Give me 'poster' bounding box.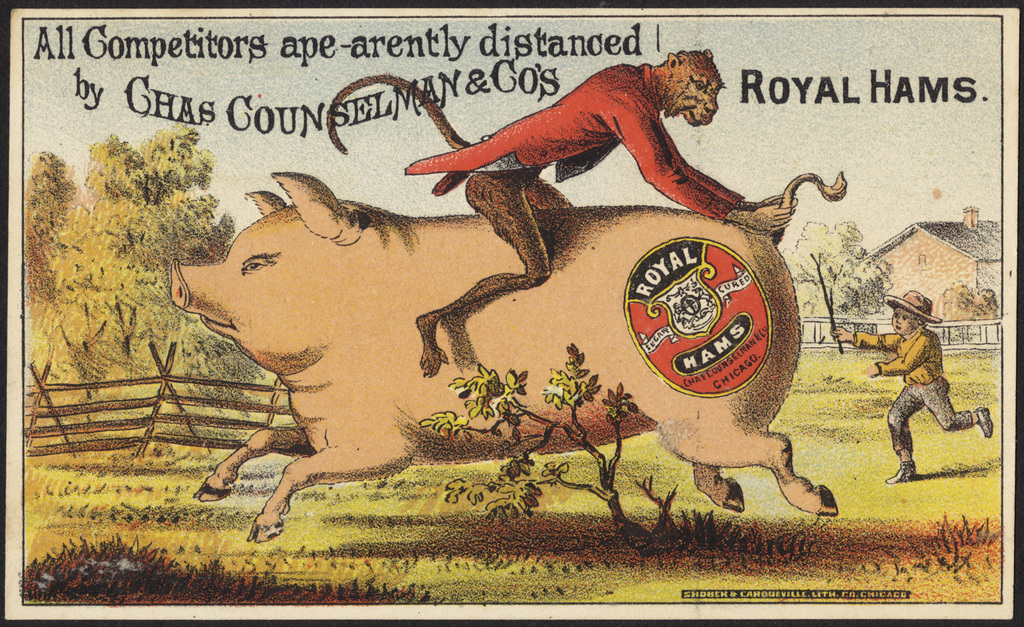
{"x1": 0, "y1": 0, "x2": 1023, "y2": 626}.
